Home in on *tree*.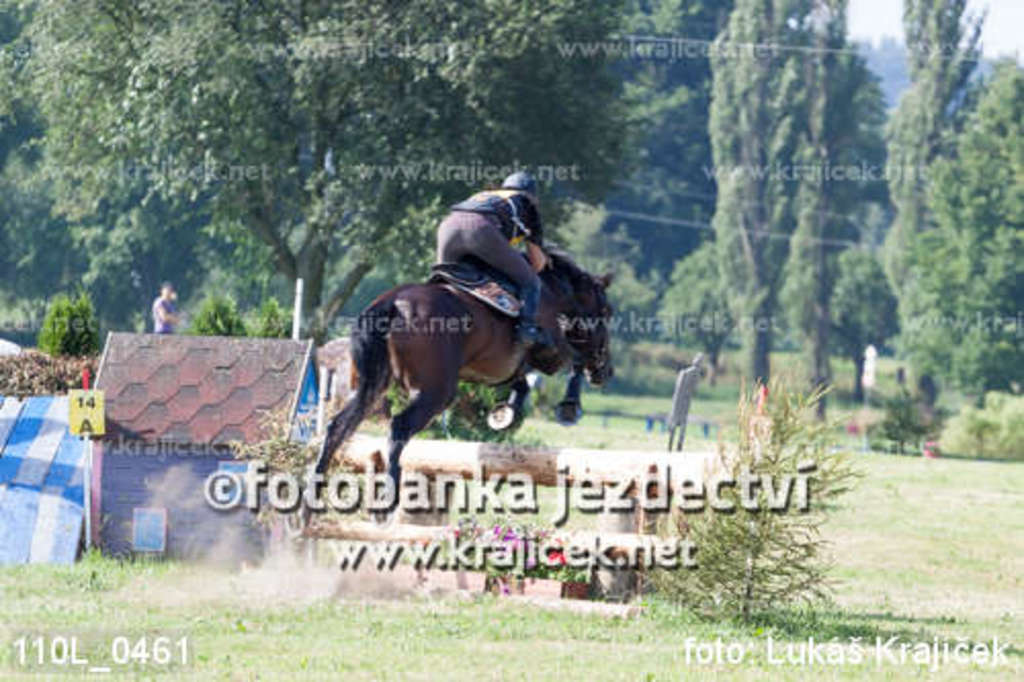
Homed in at detection(887, 0, 993, 207).
